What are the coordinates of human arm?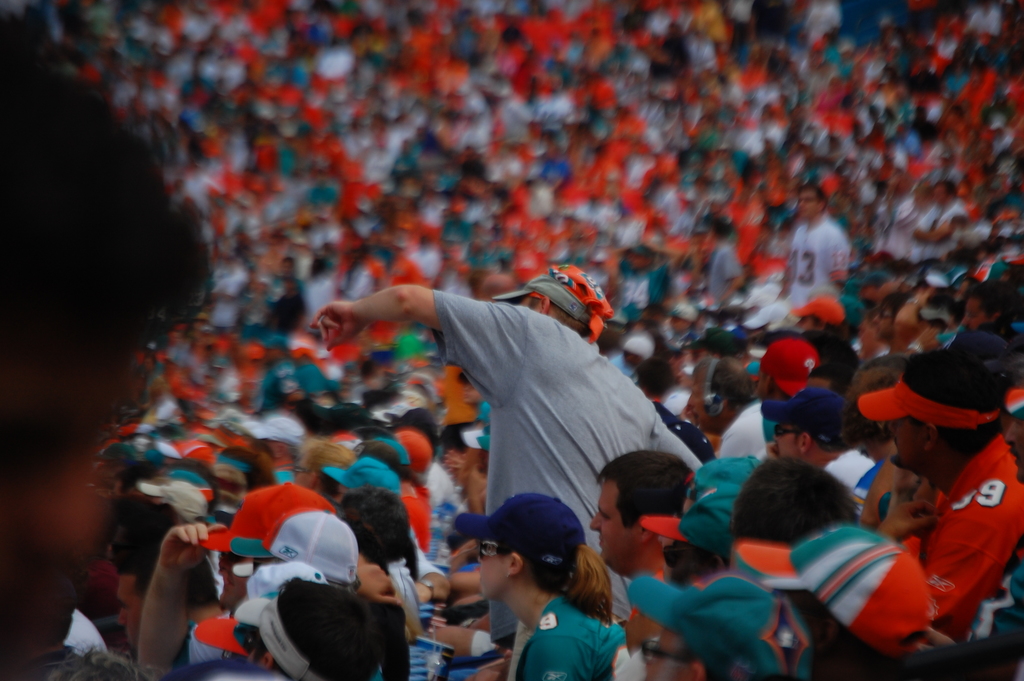
x1=413, y1=545, x2=458, y2=609.
